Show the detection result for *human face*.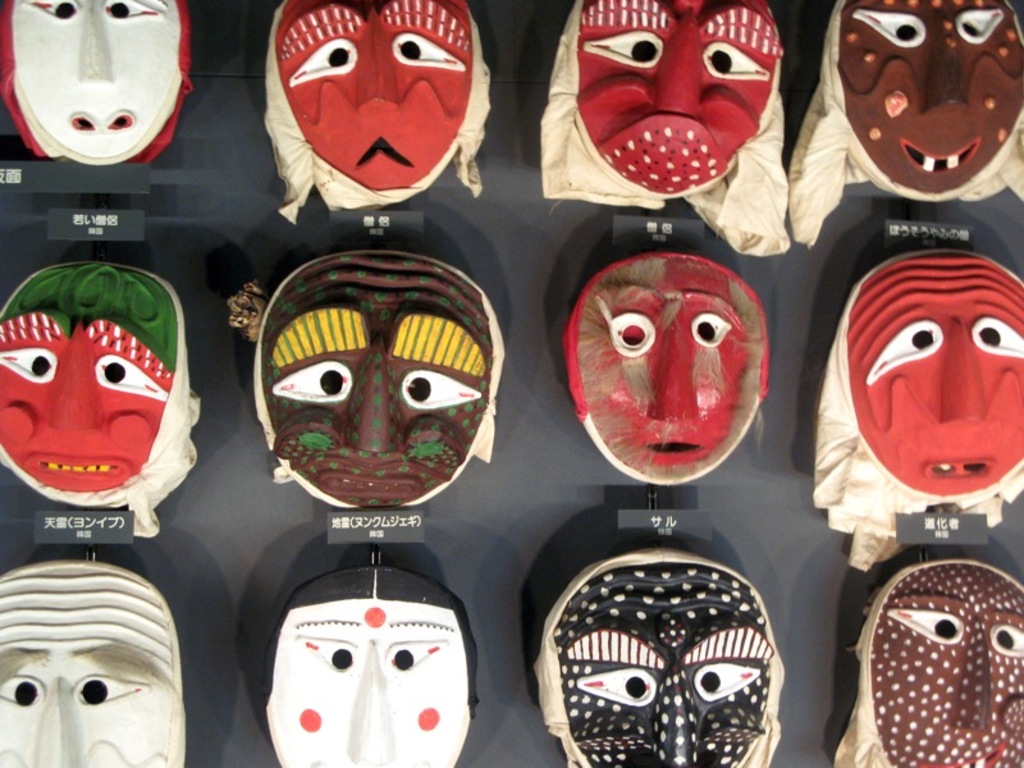
crop(838, 0, 1023, 198).
